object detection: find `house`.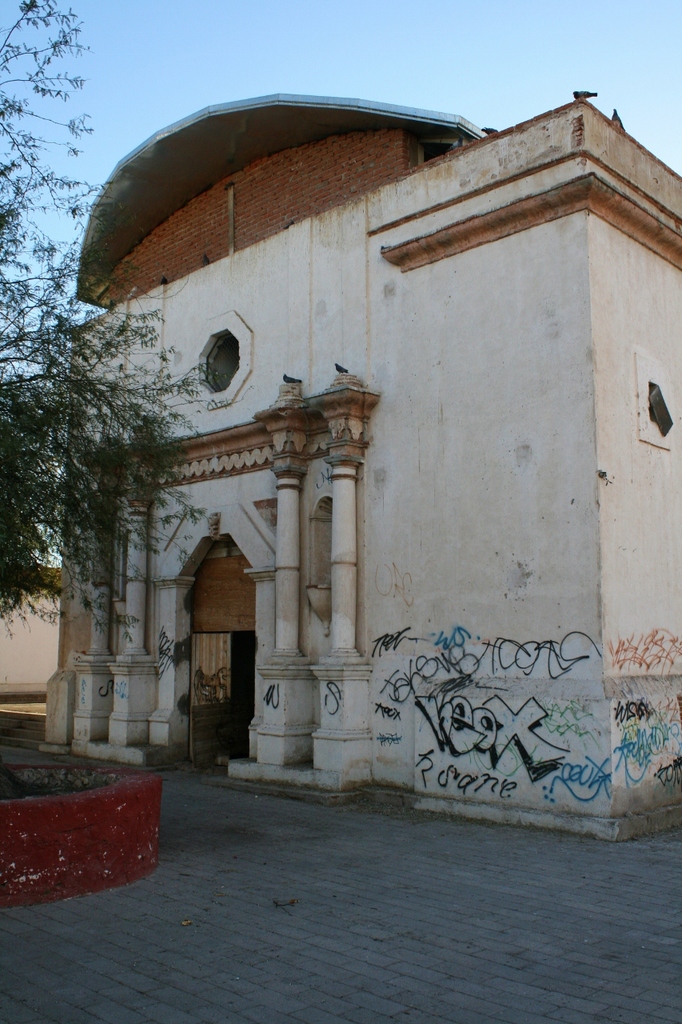
BBox(46, 71, 681, 778).
